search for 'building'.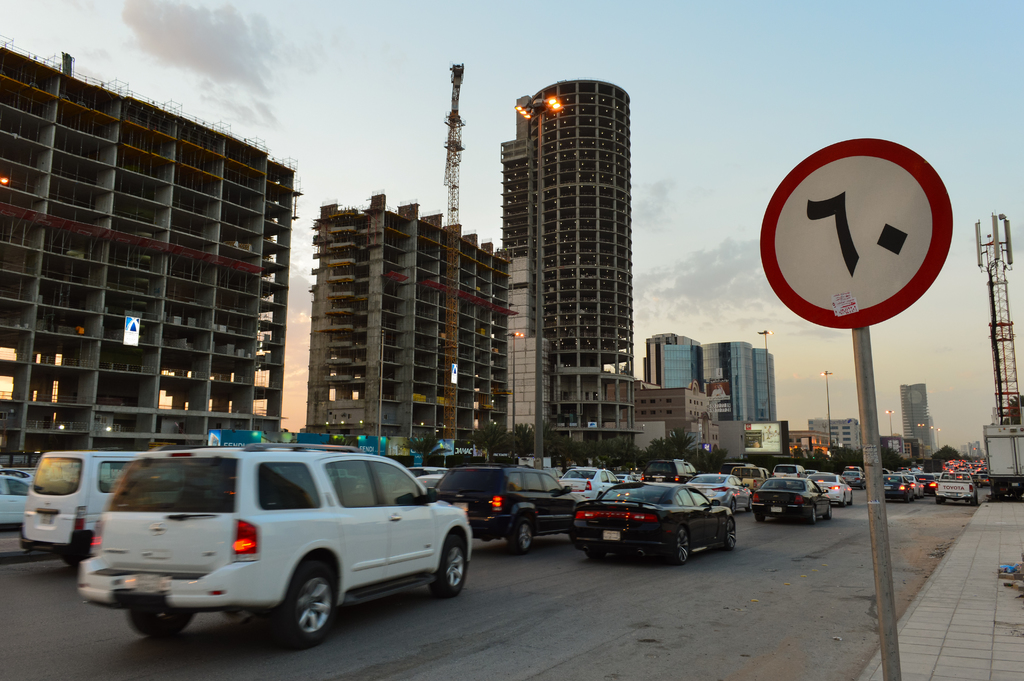
Found at rect(645, 330, 774, 456).
